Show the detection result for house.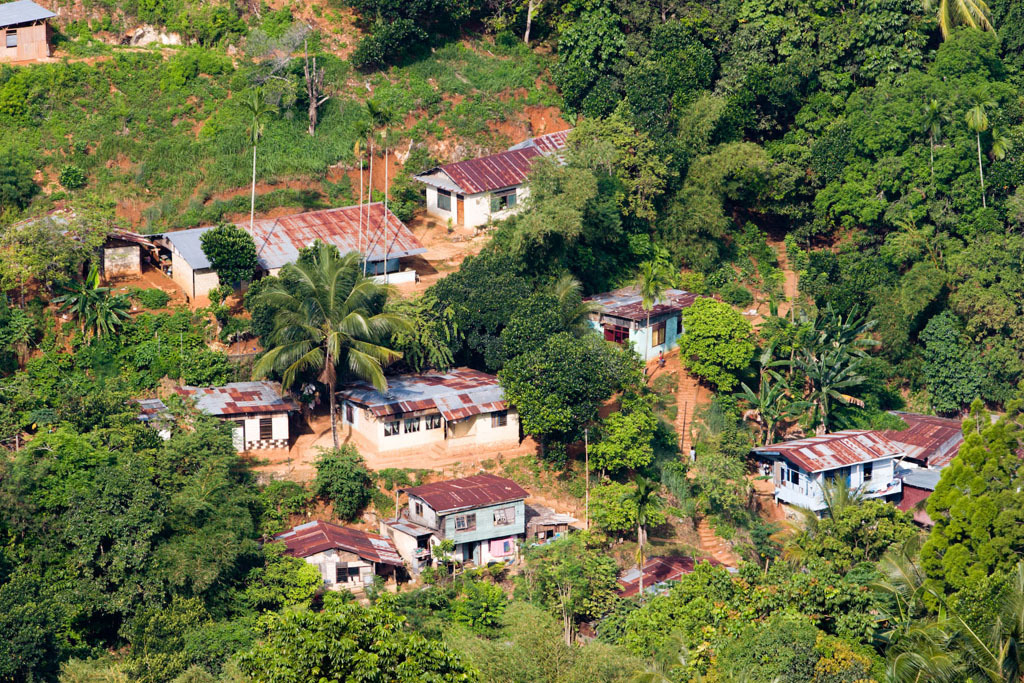
box=[408, 147, 546, 236].
